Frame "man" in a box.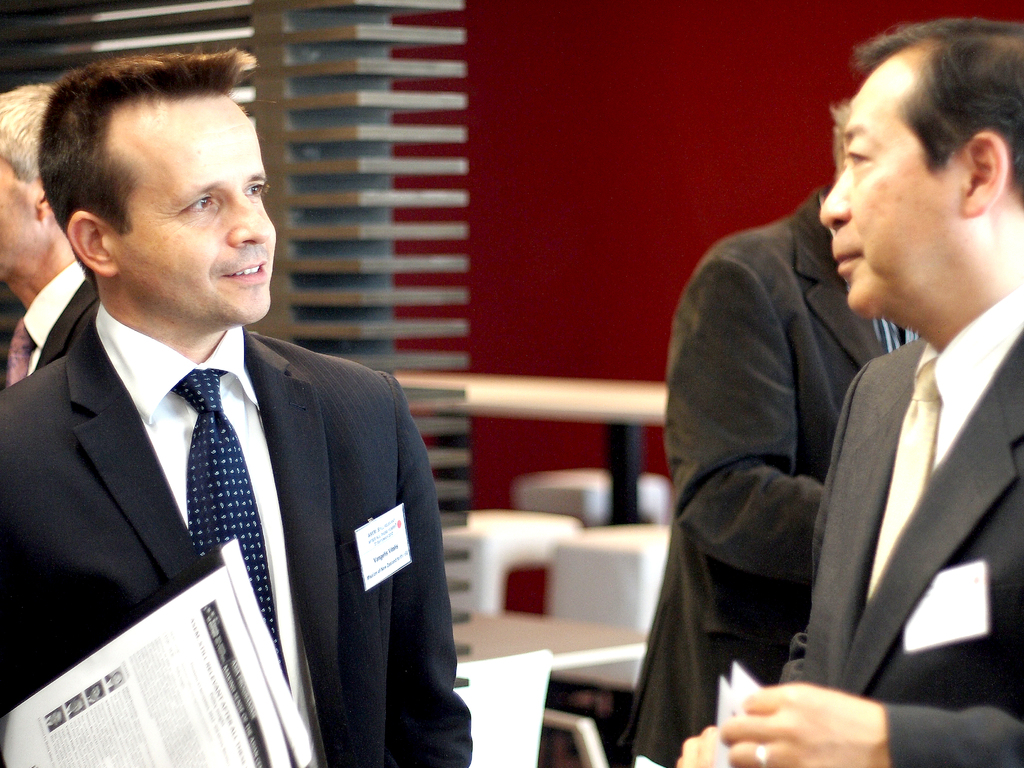
select_region(632, 81, 927, 759).
